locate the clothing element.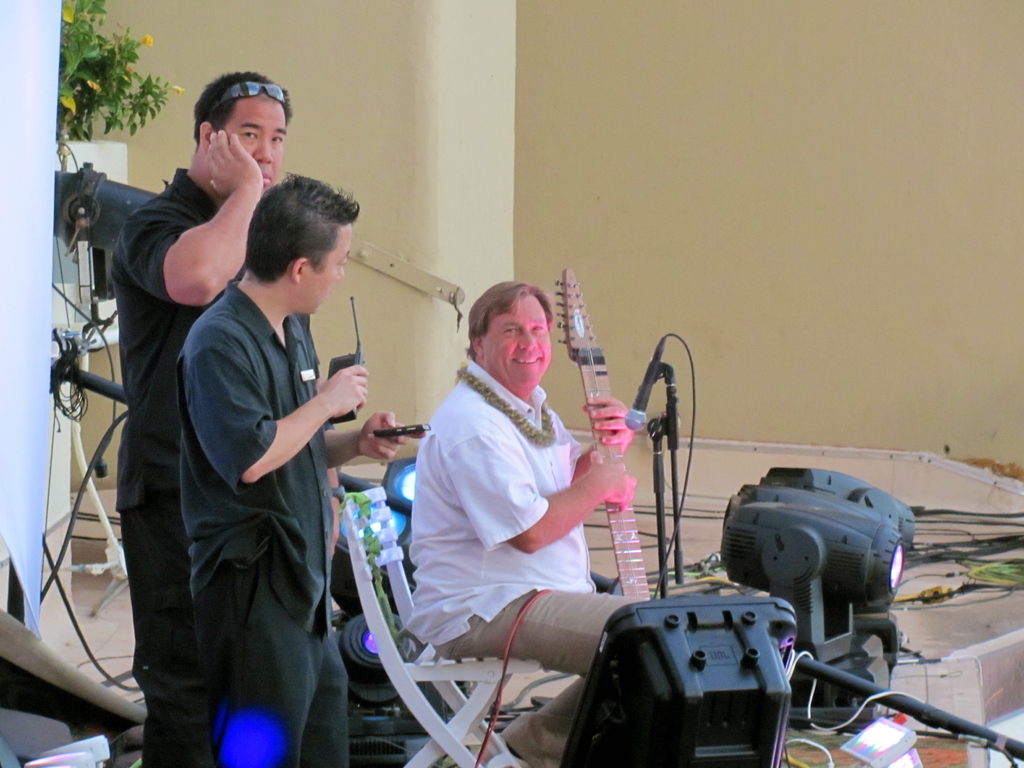
Element bbox: select_region(404, 352, 647, 739).
